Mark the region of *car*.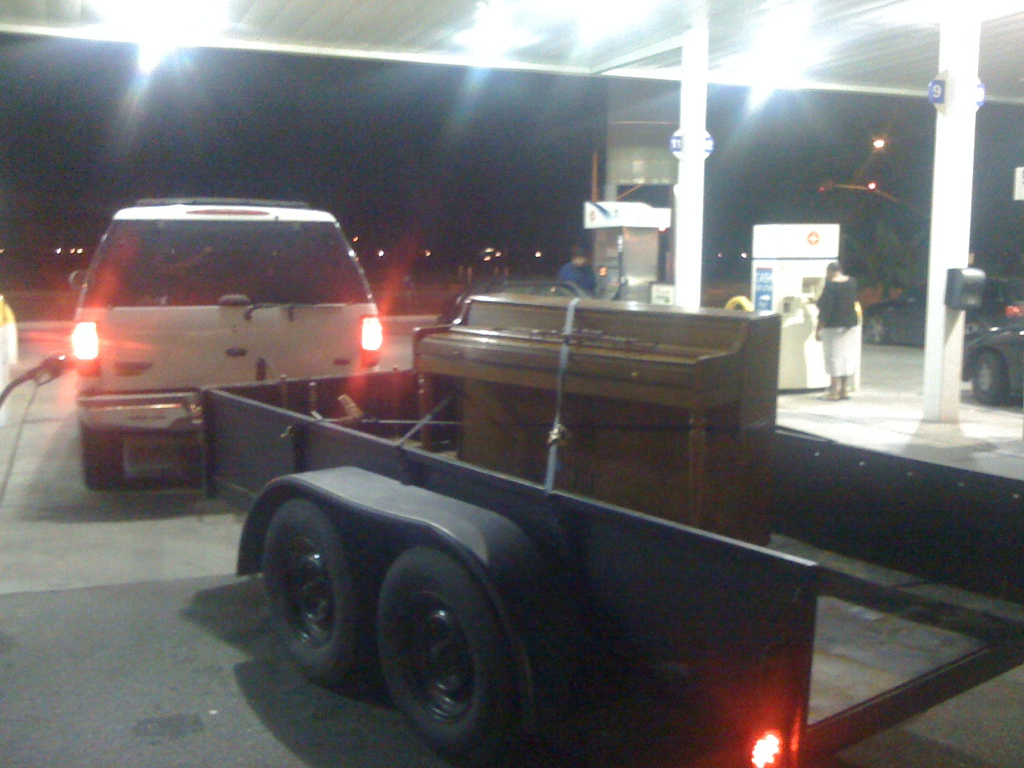
Region: (70,195,384,495).
